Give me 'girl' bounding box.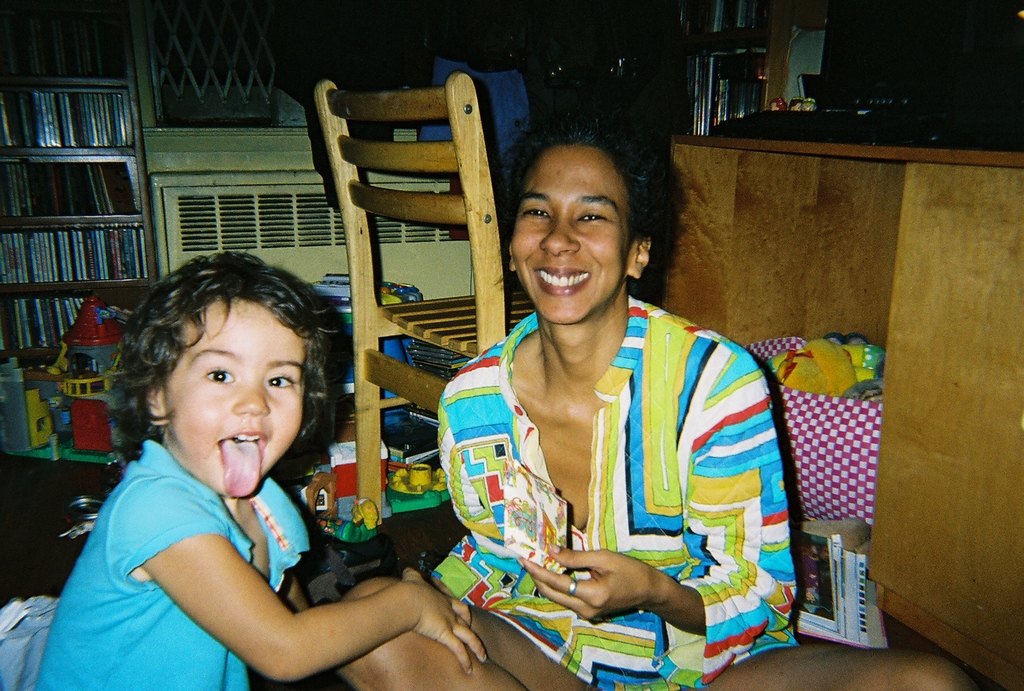
333,103,991,690.
